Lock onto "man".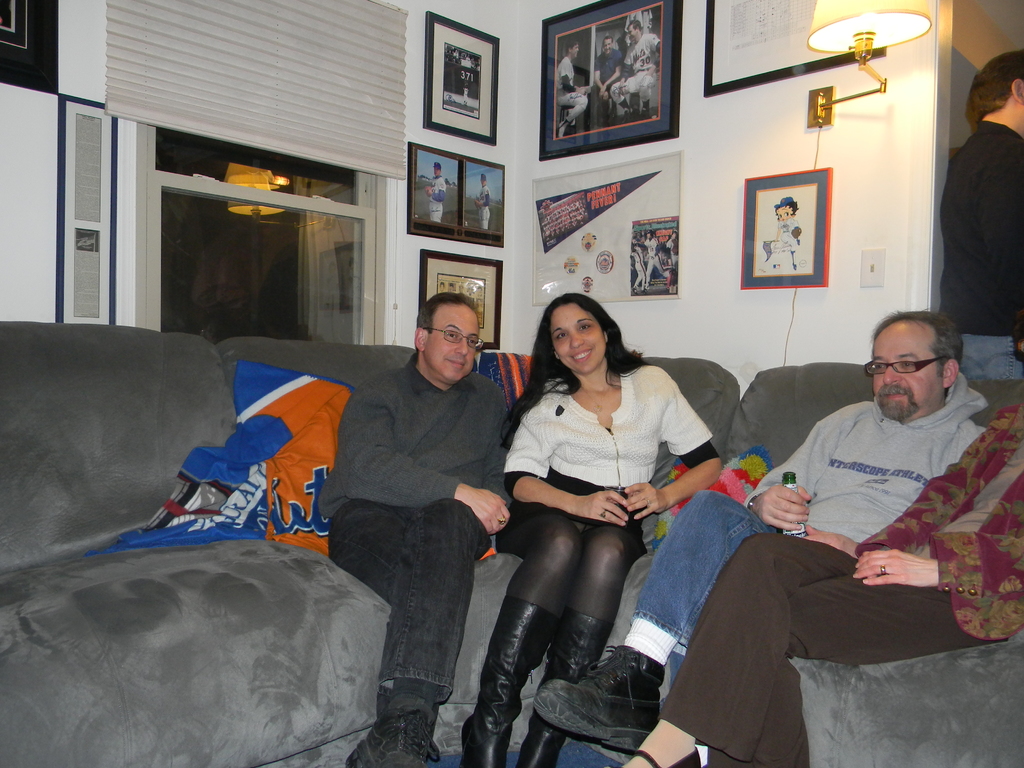
Locked: Rect(467, 172, 491, 233).
